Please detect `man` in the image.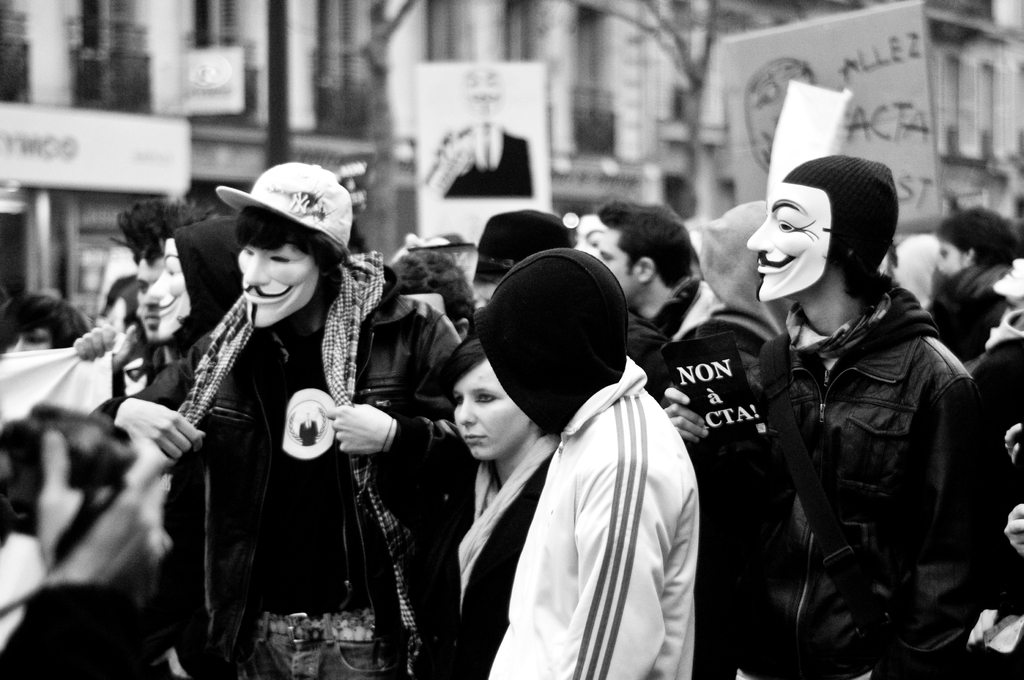
bbox(588, 203, 725, 338).
